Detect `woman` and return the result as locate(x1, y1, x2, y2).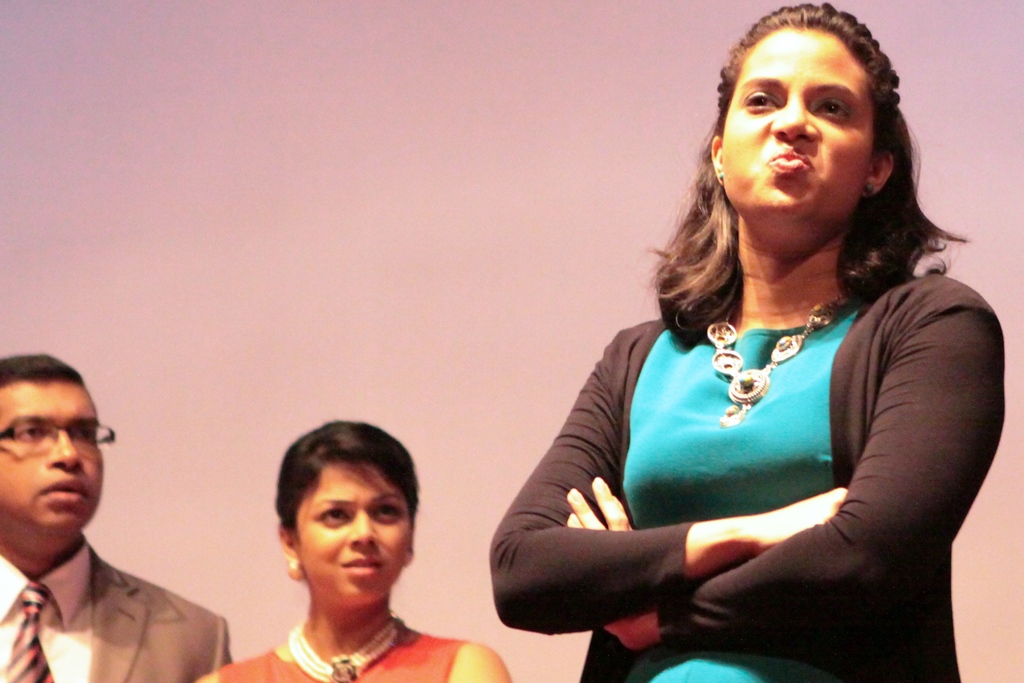
locate(493, 6, 1012, 682).
